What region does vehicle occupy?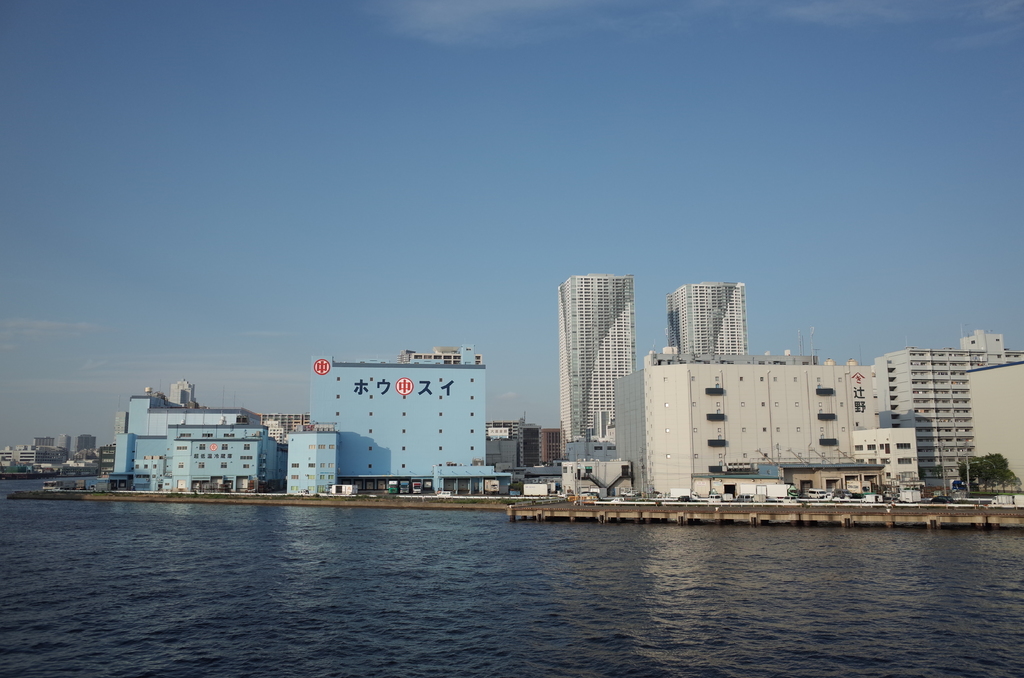
l=385, t=479, r=400, b=496.
